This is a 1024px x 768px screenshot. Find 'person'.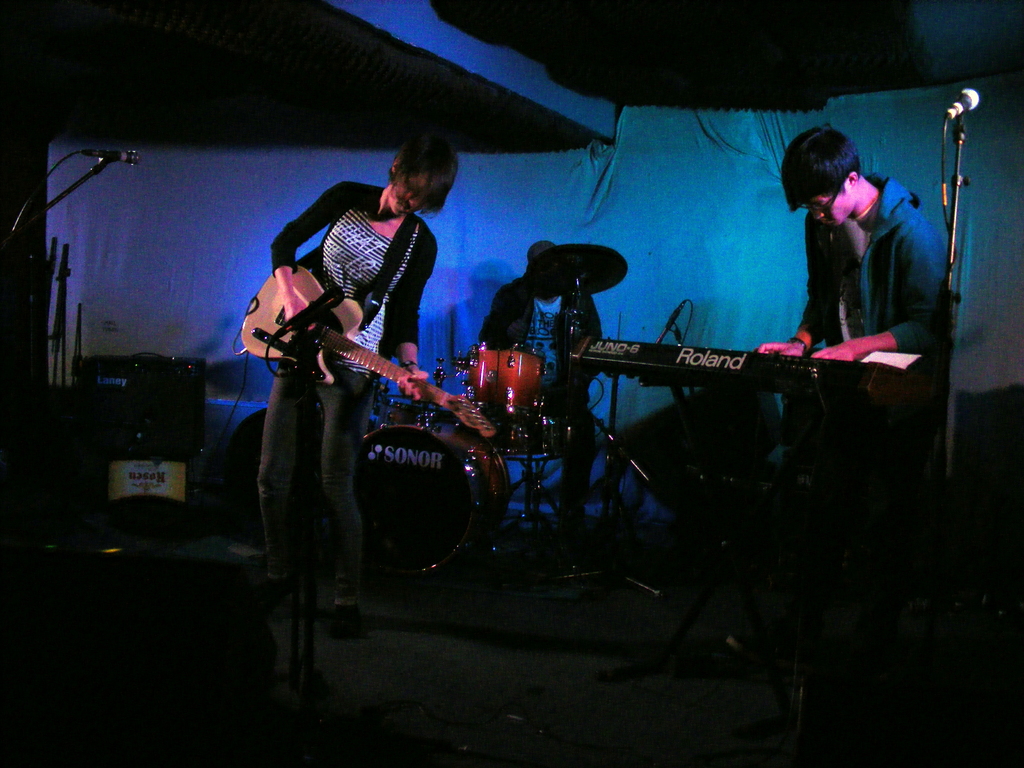
Bounding box: box=[260, 127, 461, 631].
